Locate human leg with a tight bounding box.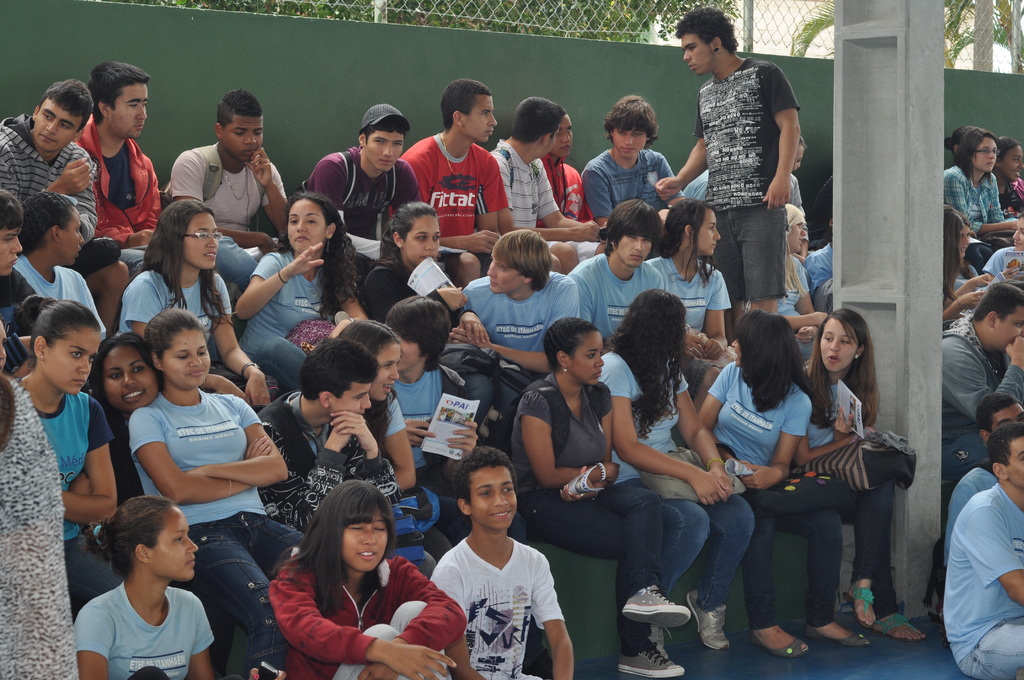
[626, 468, 709, 658].
